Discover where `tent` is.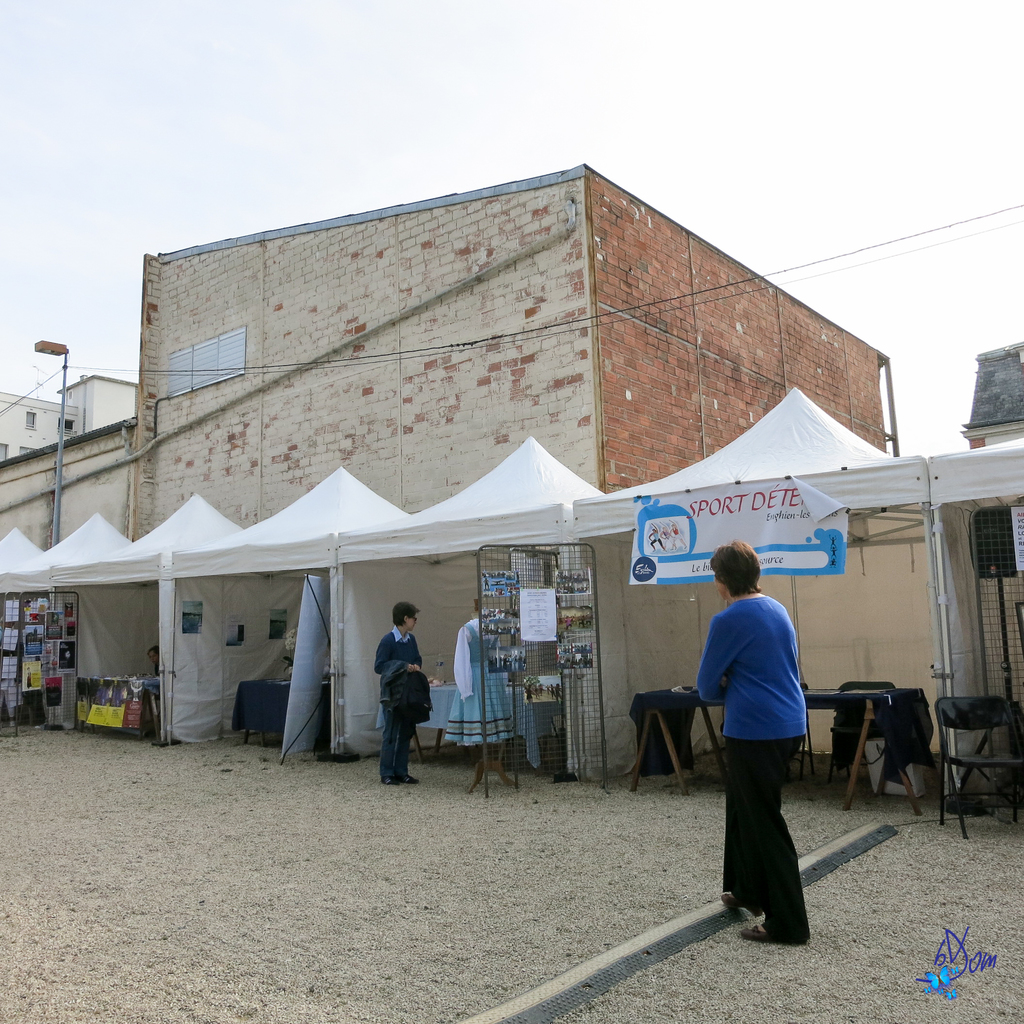
Discovered at BBox(884, 426, 1023, 803).
